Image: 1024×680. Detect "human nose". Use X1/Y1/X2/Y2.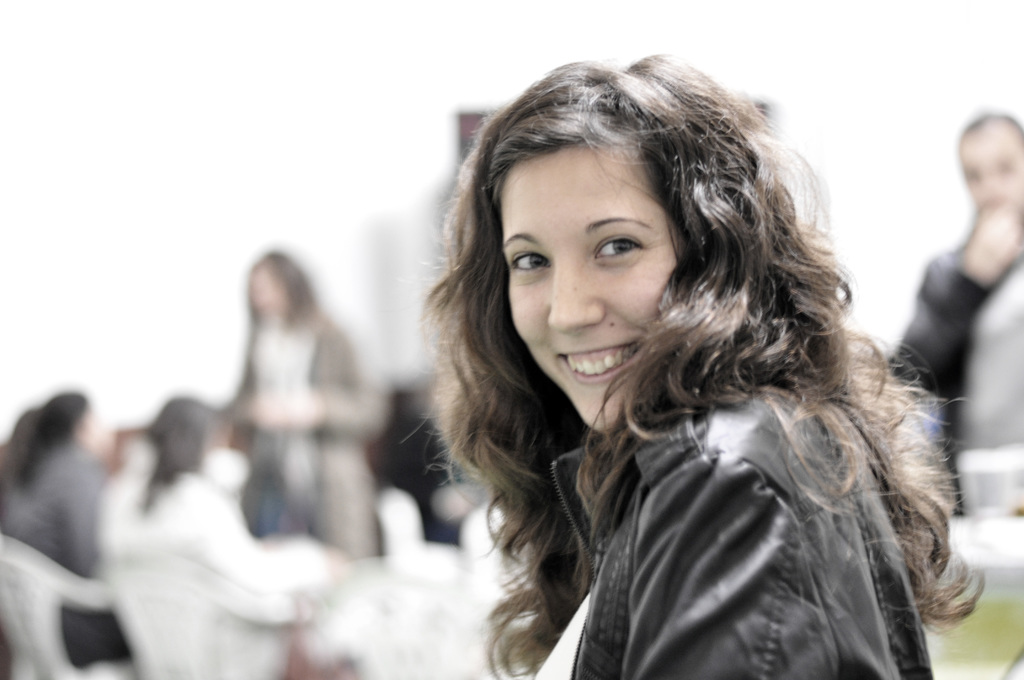
545/255/606/337.
